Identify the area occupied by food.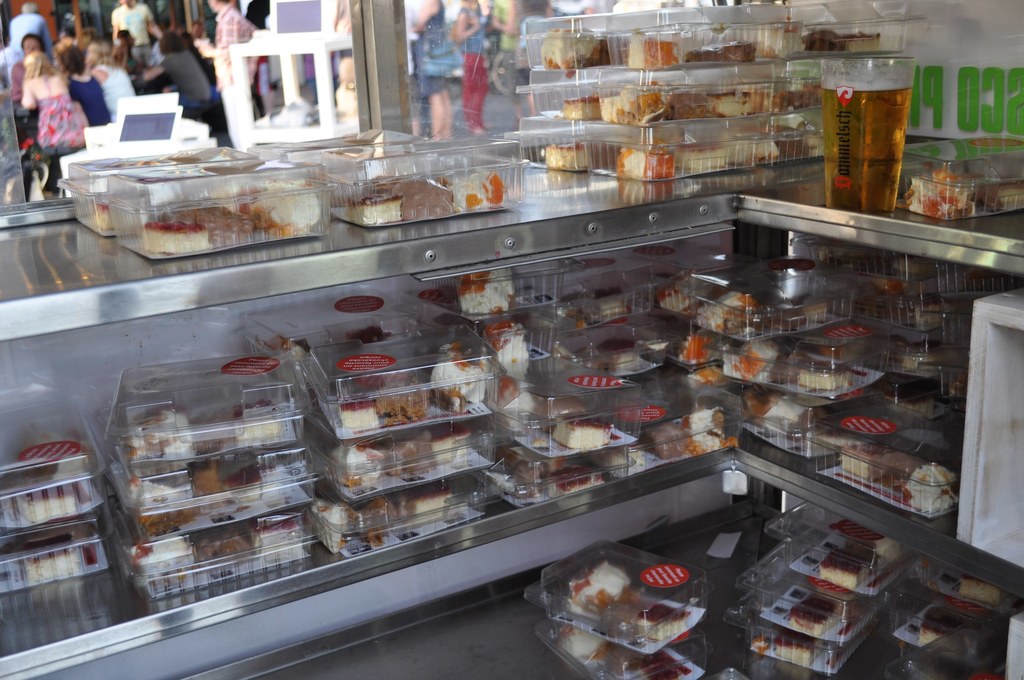
Area: (558, 622, 596, 660).
